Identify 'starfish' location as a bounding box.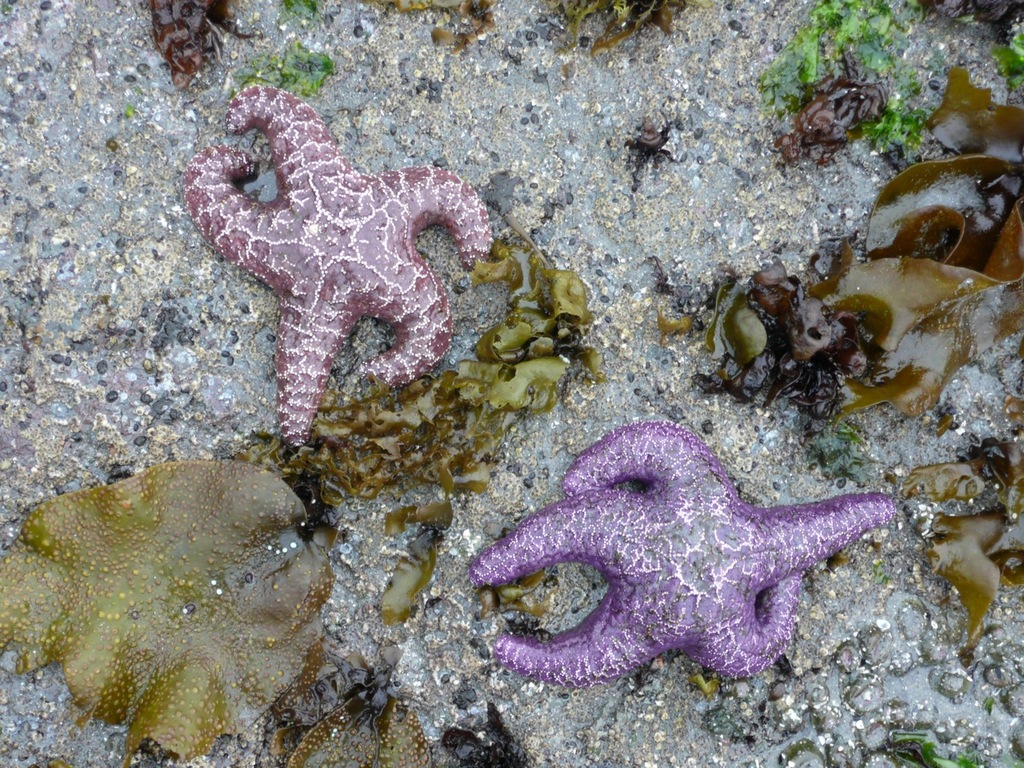
x1=467 y1=422 x2=897 y2=688.
